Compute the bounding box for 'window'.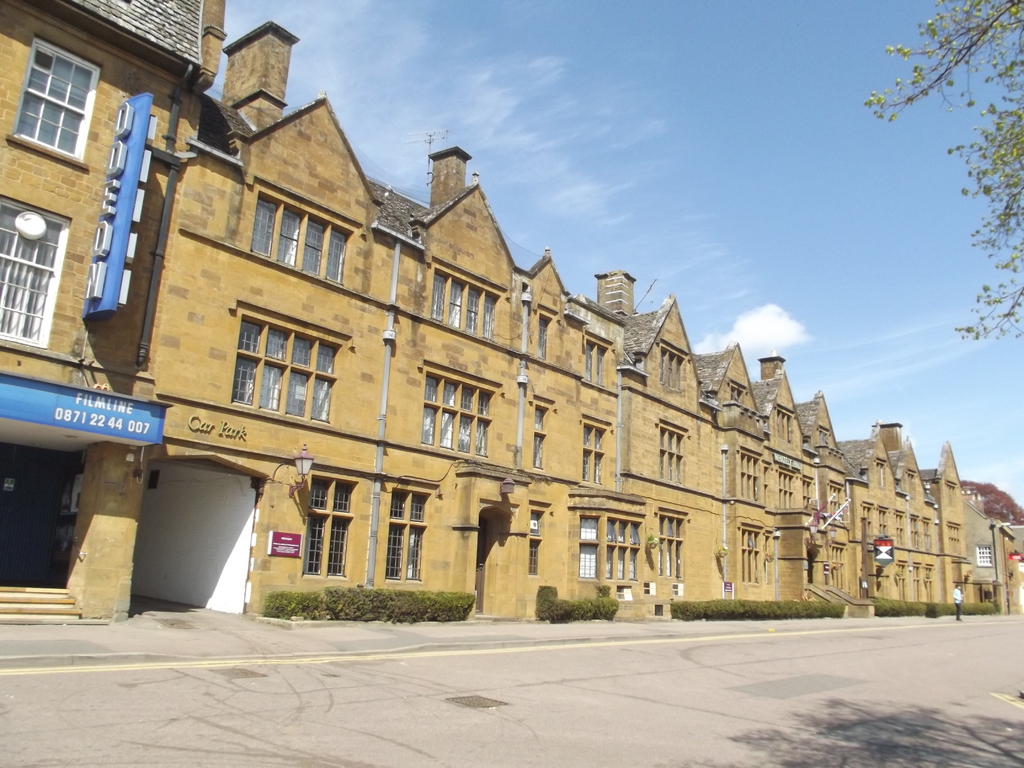
659 511 691 582.
